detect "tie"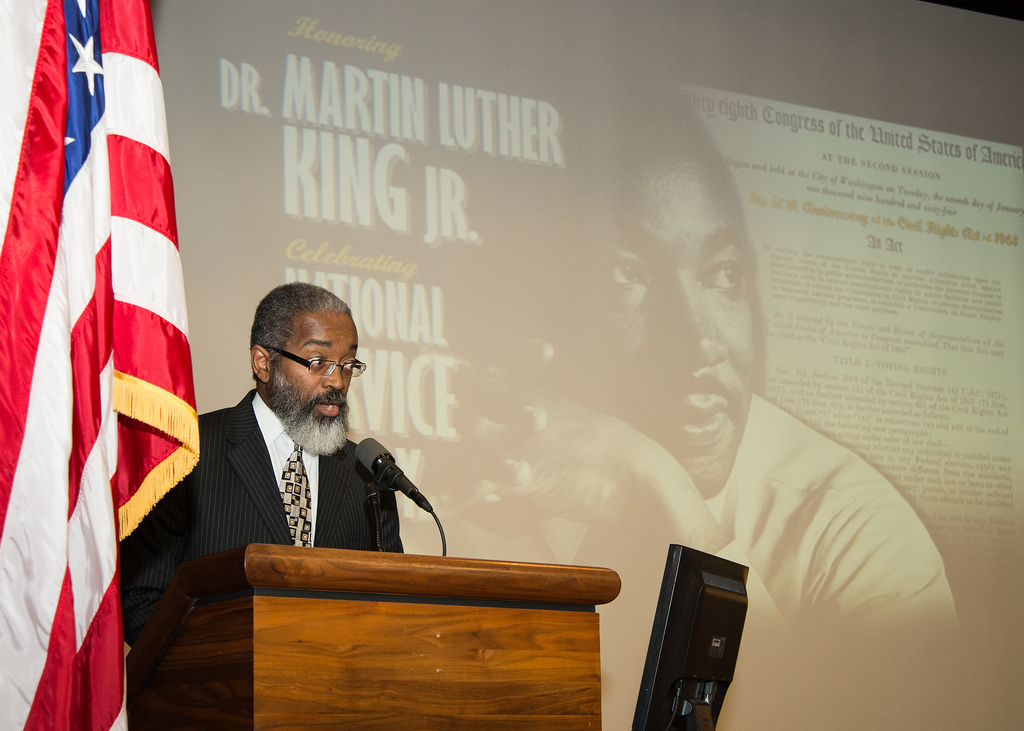
278,439,312,549
